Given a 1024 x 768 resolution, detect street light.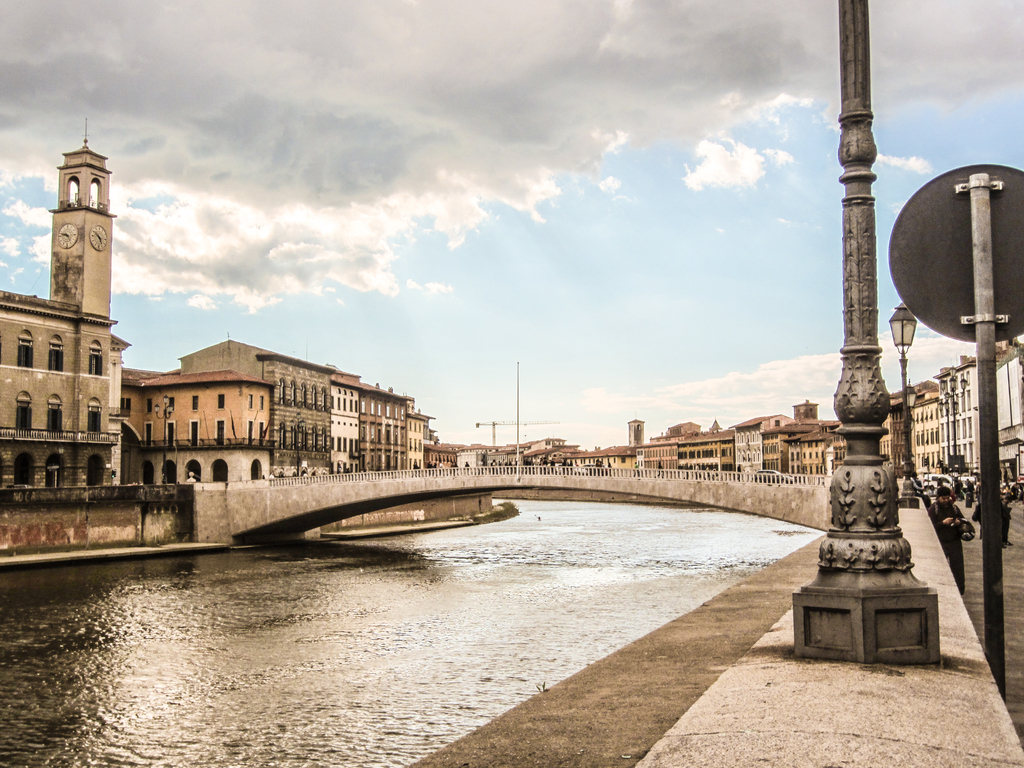
884/301/913/509.
